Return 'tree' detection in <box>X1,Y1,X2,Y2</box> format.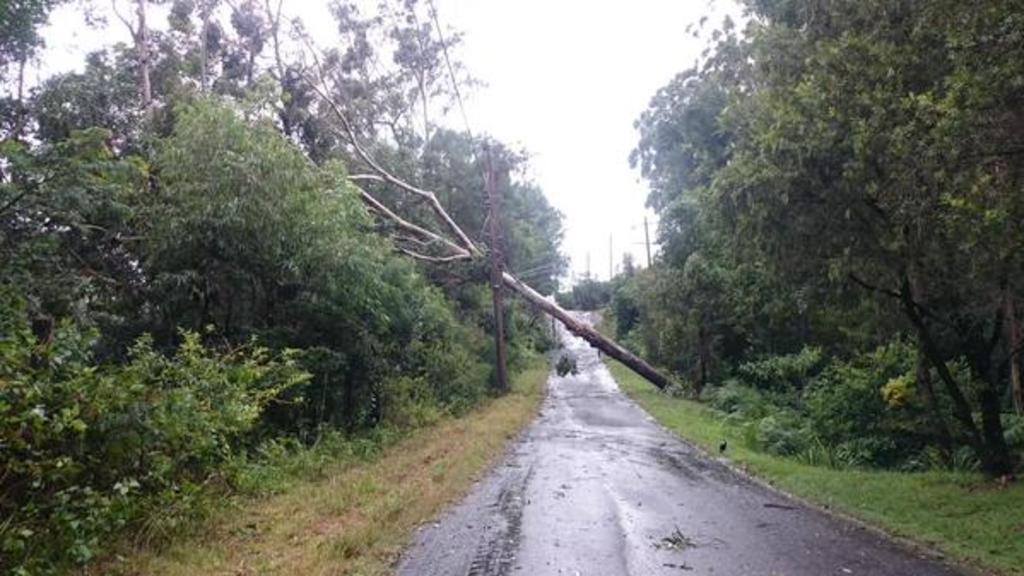
<box>301,0,545,439</box>.
